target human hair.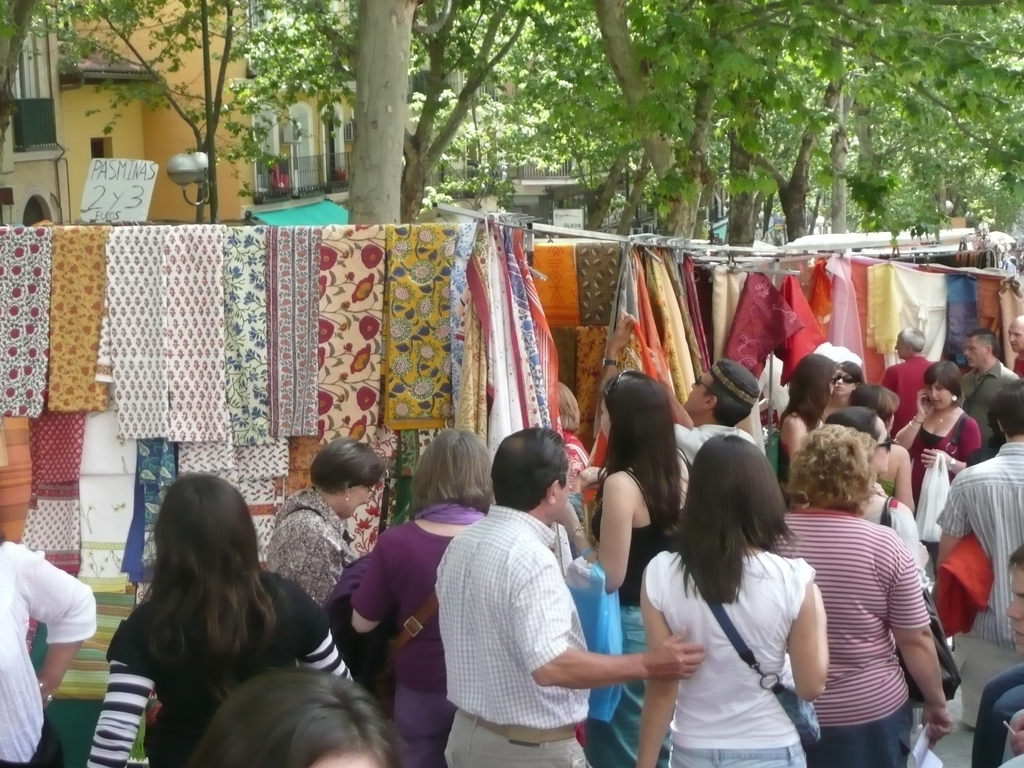
Target region: <box>143,469,284,710</box>.
